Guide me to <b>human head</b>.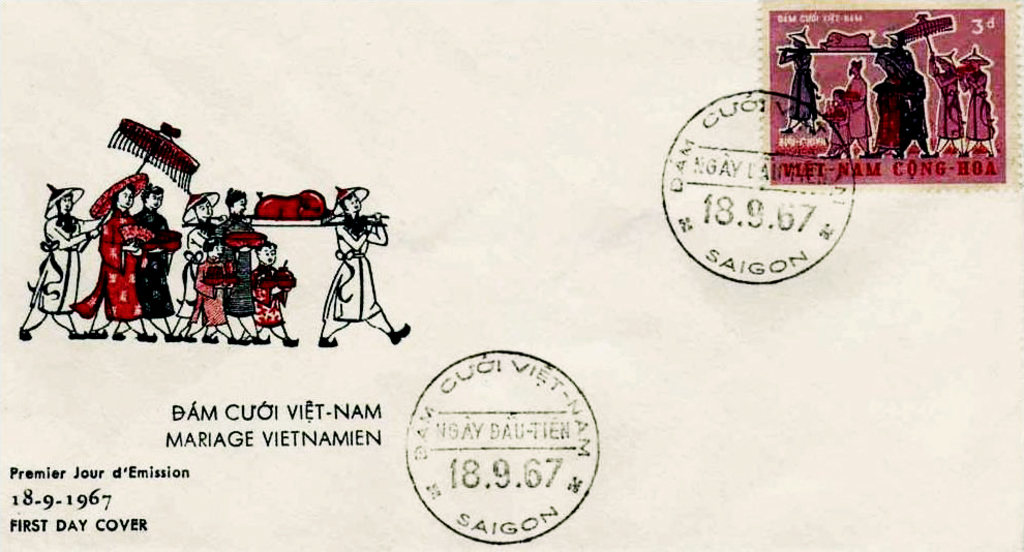
Guidance: crop(935, 48, 957, 72).
